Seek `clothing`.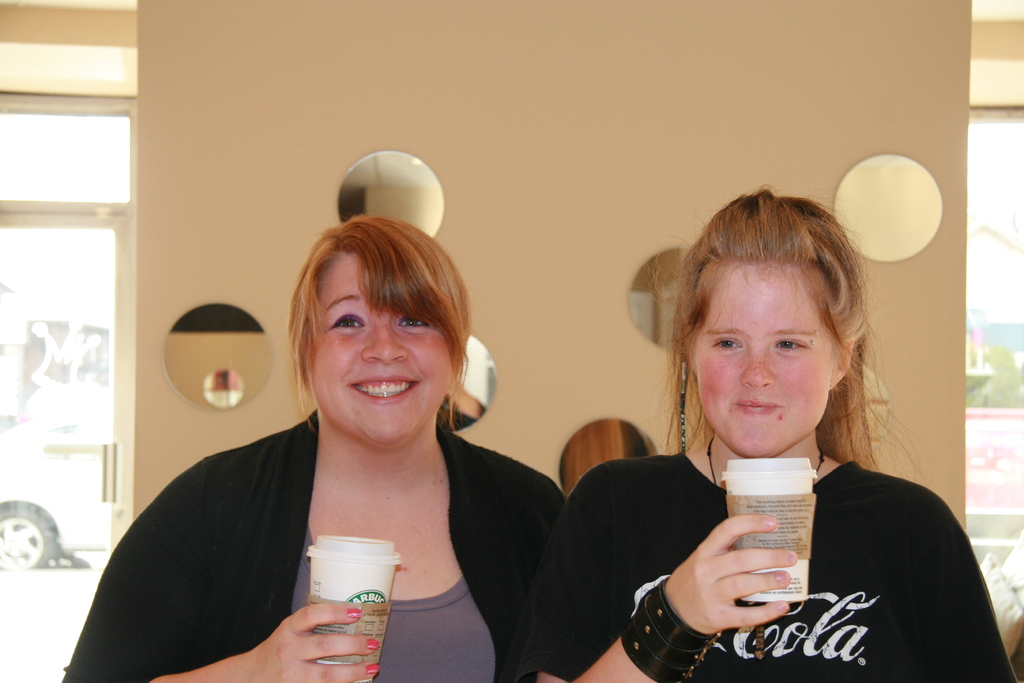
bbox(65, 407, 568, 682).
